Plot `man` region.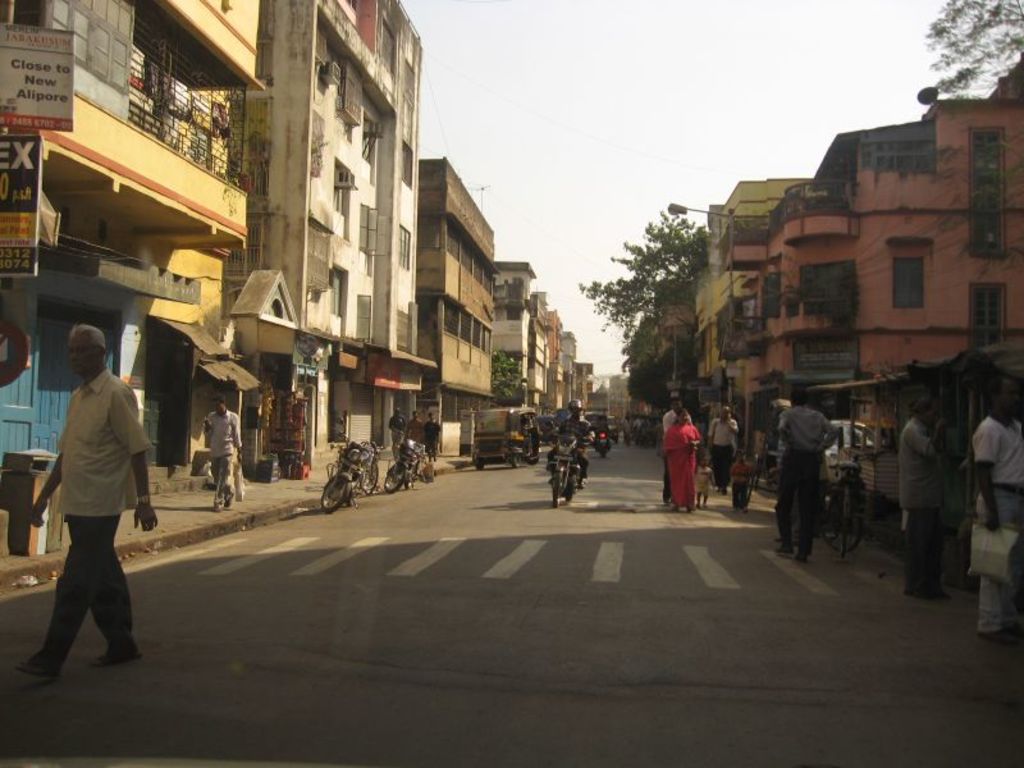
Plotted at bbox=[387, 407, 404, 454].
